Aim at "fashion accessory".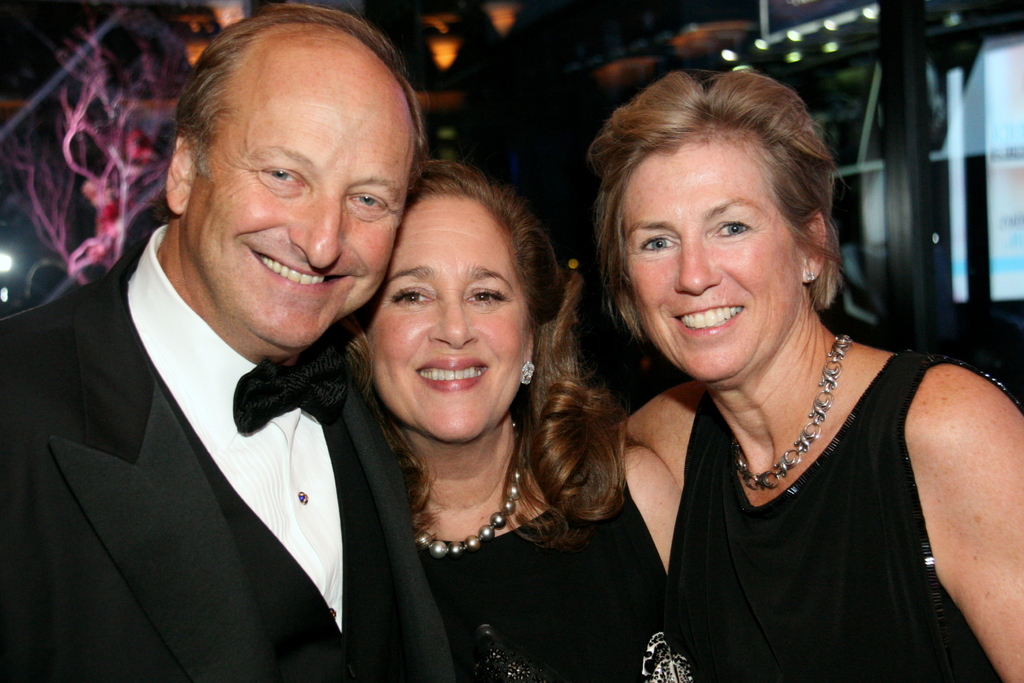
Aimed at 521:358:534:385.
